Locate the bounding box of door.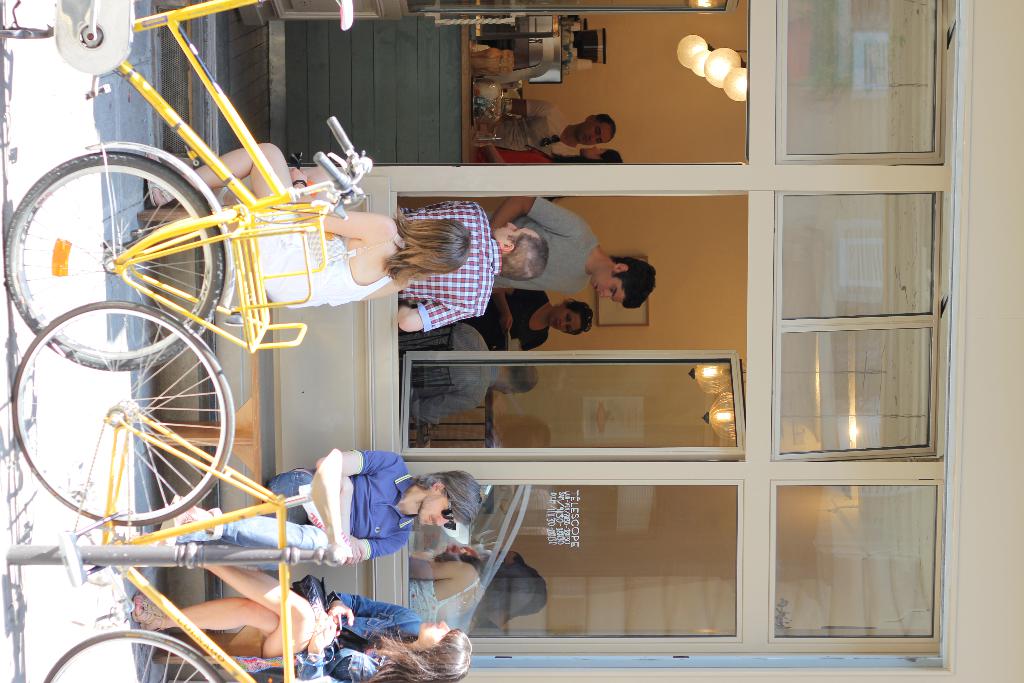
Bounding box: {"left": 407, "top": 352, "right": 742, "bottom": 459}.
